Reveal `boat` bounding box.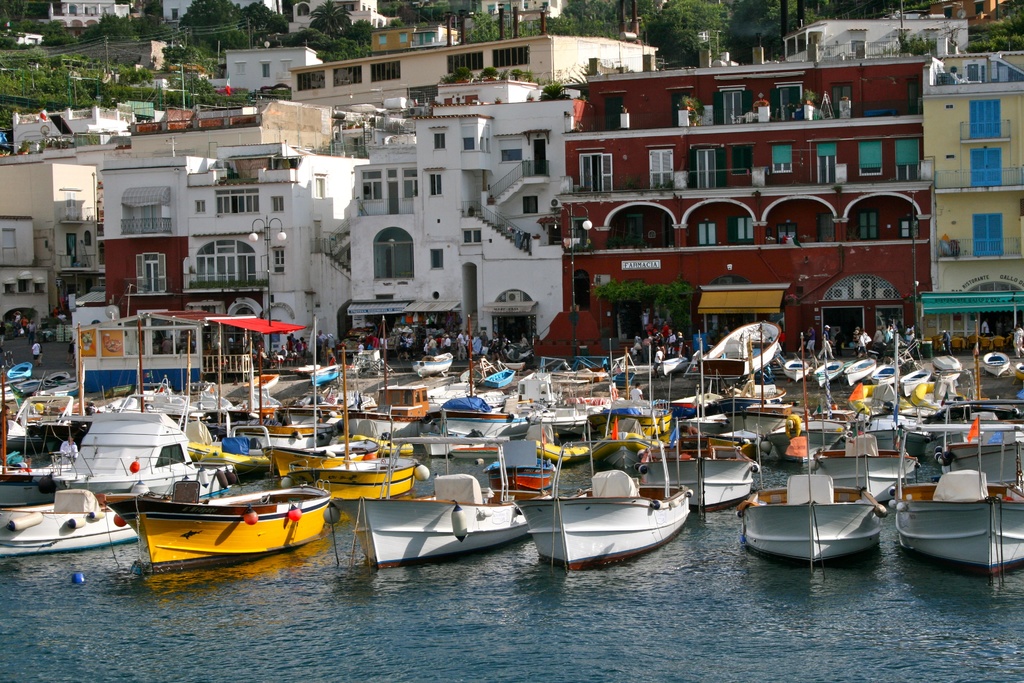
Revealed: [115,470,330,568].
